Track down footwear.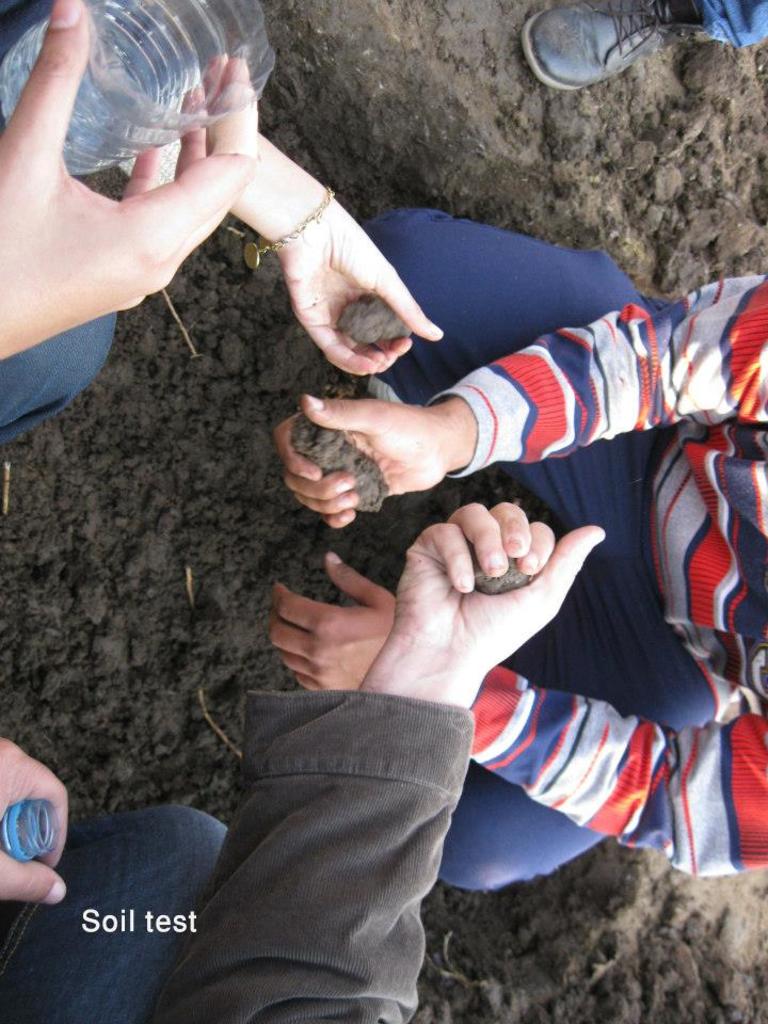
Tracked to box(517, 0, 700, 90).
